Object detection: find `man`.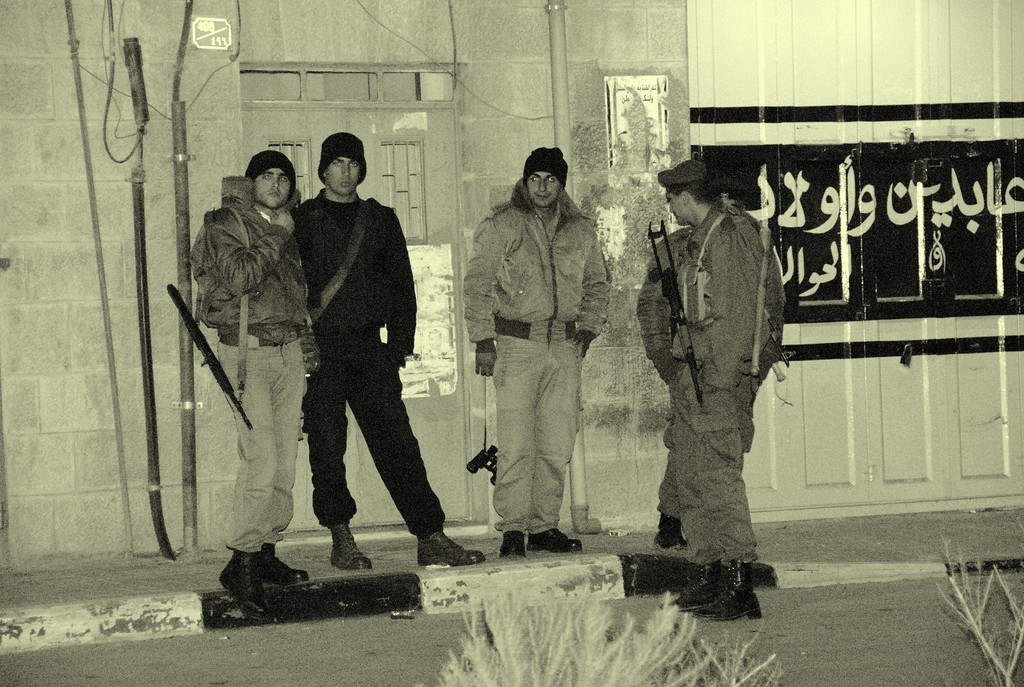
273,140,434,583.
